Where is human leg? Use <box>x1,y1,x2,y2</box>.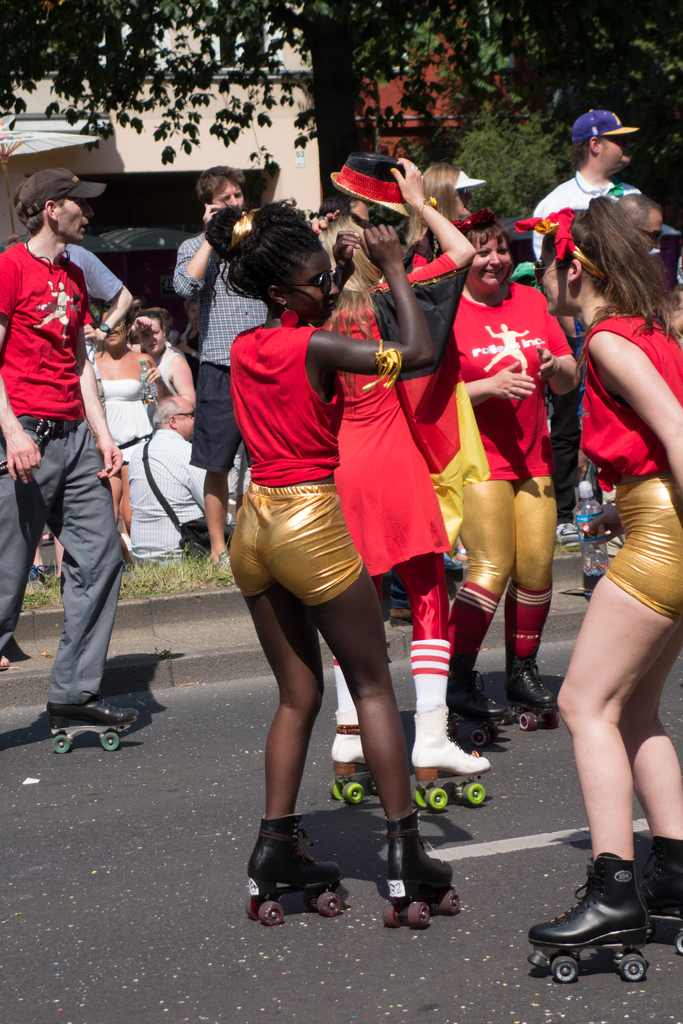
<box>450,483,515,745</box>.
